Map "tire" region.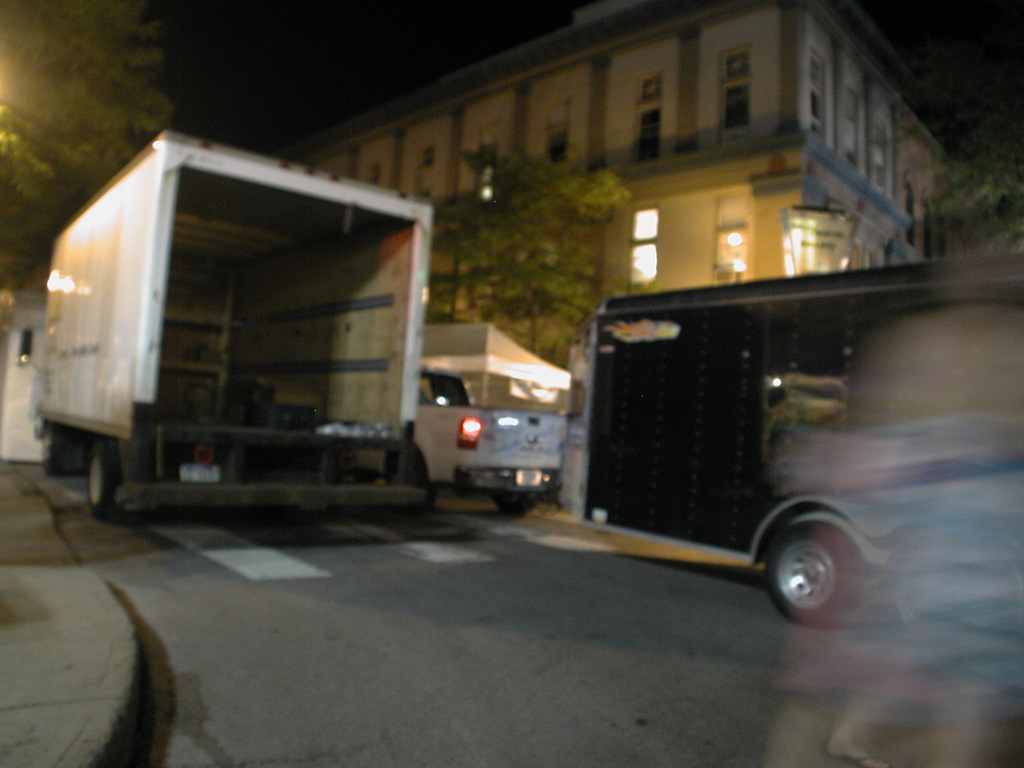
Mapped to [x1=406, y1=455, x2=431, y2=502].
